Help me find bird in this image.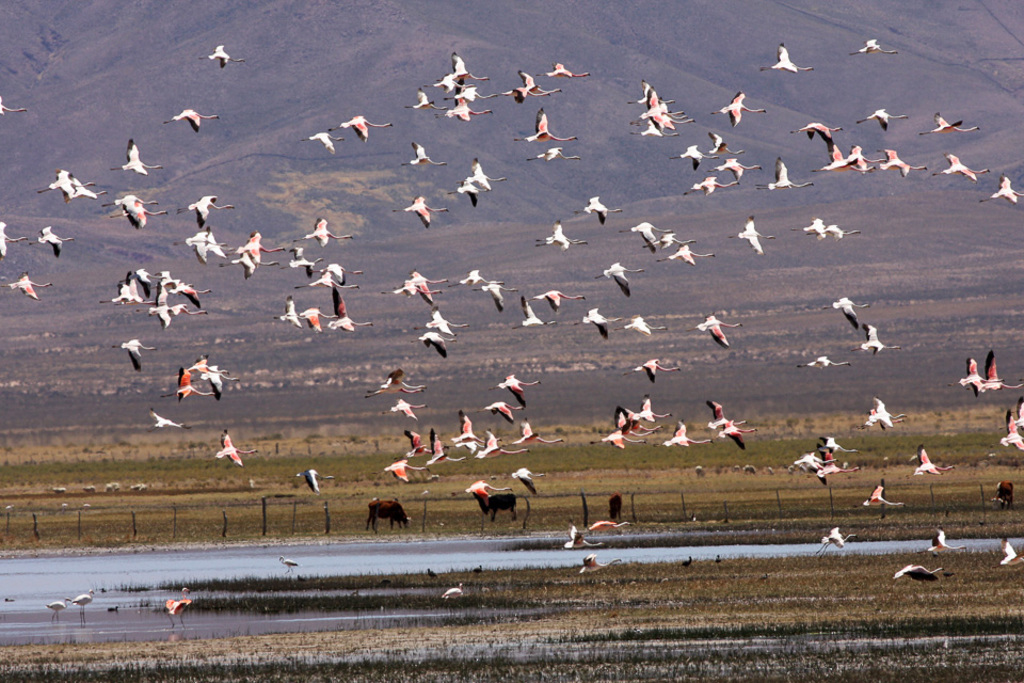
Found it: (x1=396, y1=429, x2=432, y2=456).
